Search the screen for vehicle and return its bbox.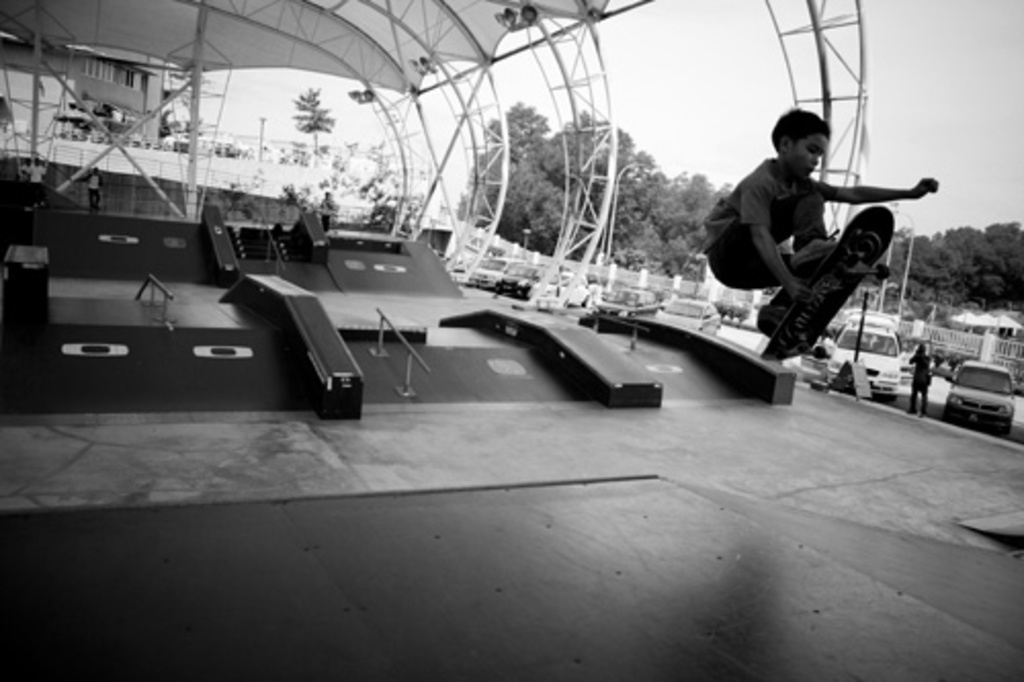
Found: rect(946, 360, 1022, 440).
